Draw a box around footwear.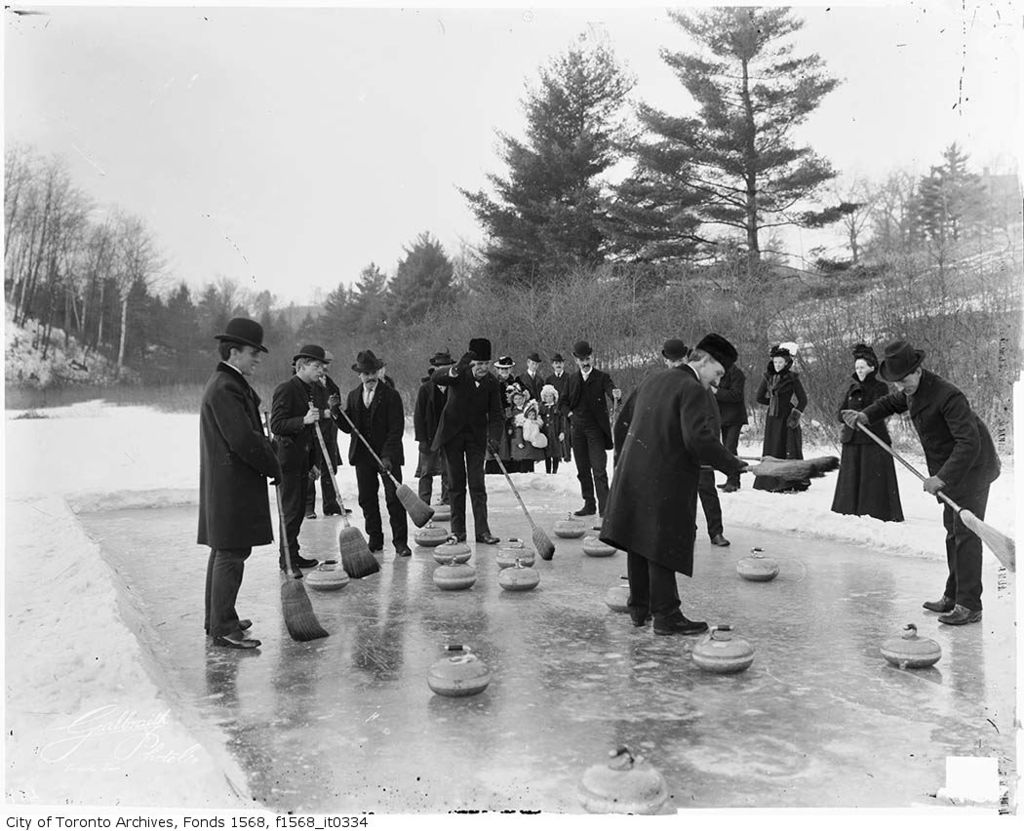
572/507/594/516.
